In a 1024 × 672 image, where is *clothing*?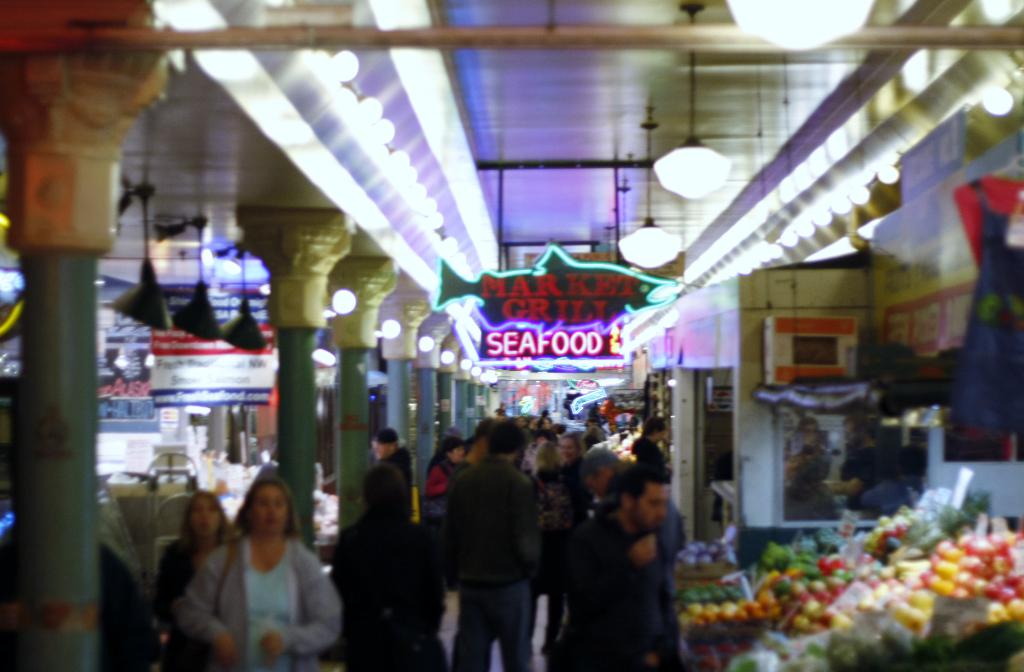
left=434, top=428, right=546, bottom=659.
